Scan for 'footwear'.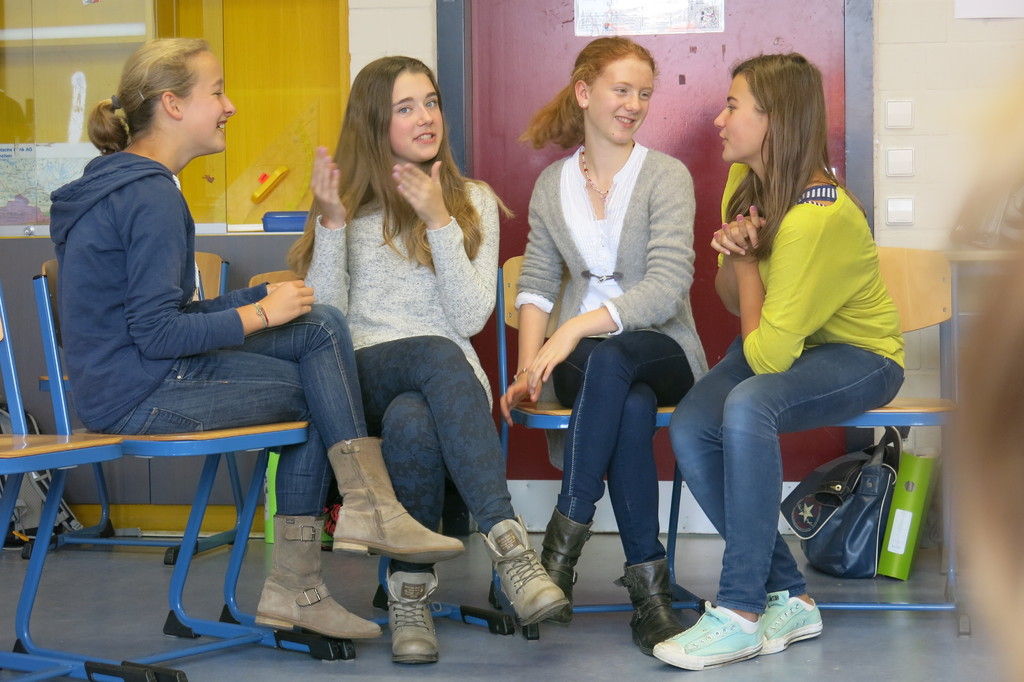
Scan result: BBox(608, 556, 687, 652).
